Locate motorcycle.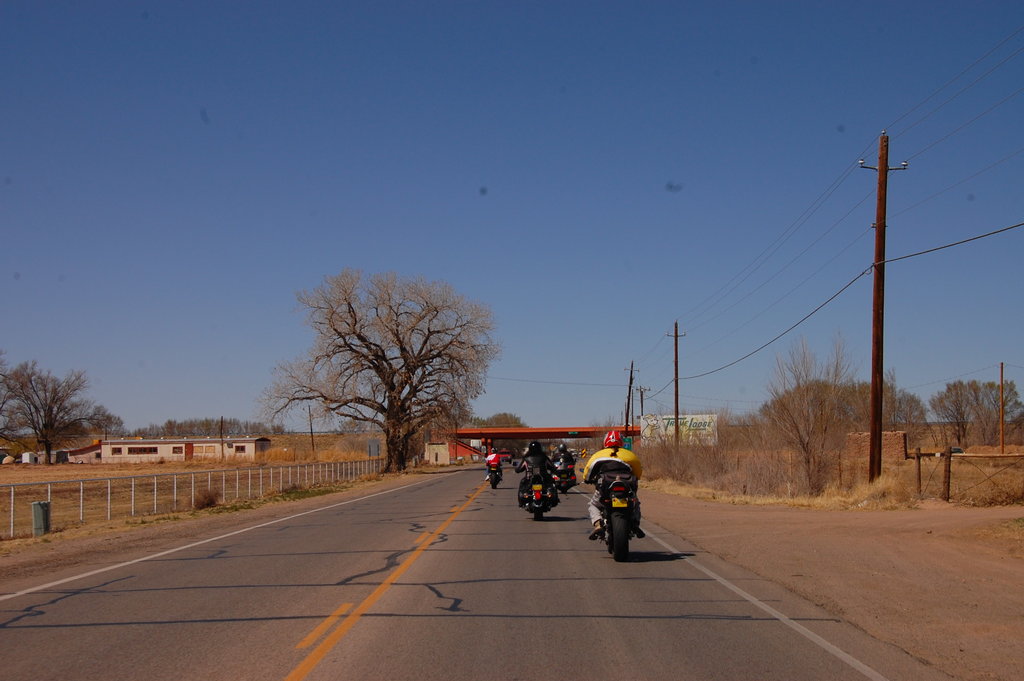
Bounding box: left=597, top=467, right=662, bottom=553.
